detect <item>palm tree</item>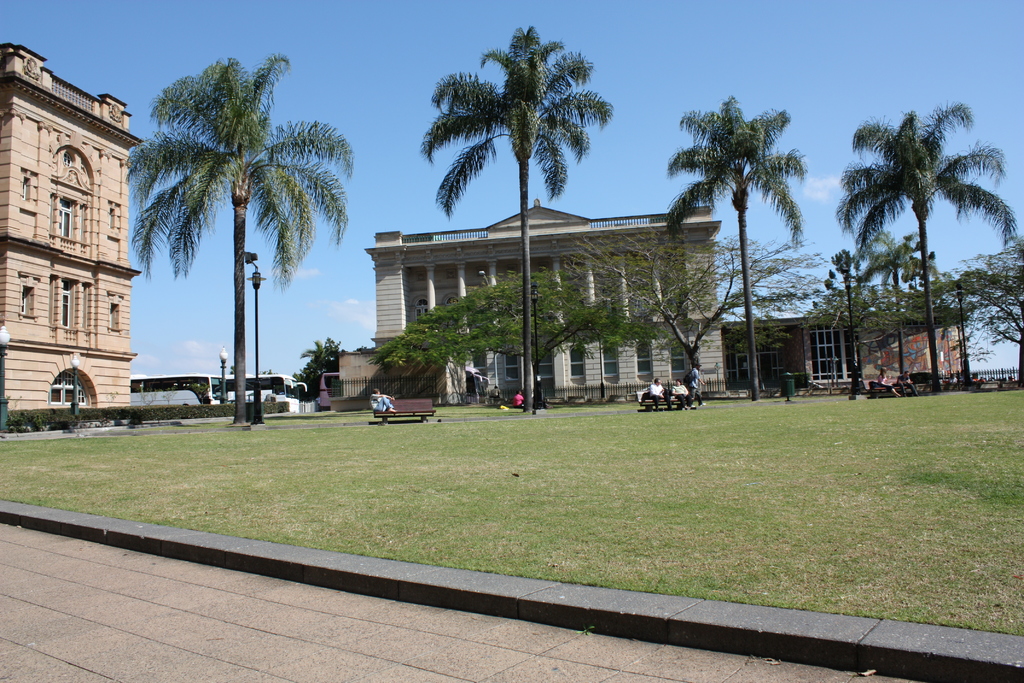
[left=129, top=55, right=348, bottom=422]
